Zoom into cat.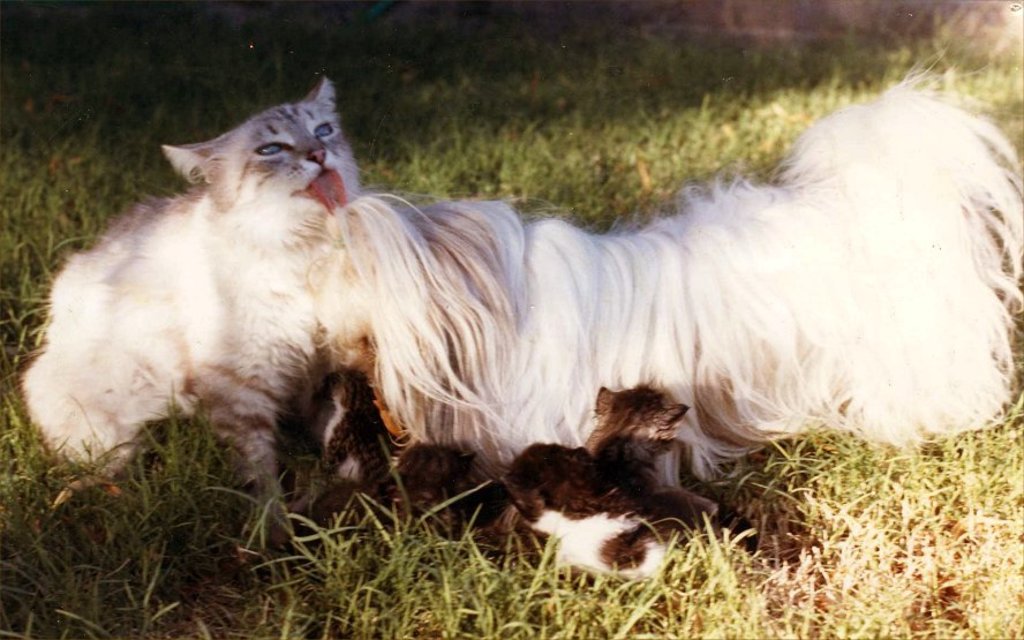
Zoom target: select_region(14, 75, 369, 548).
